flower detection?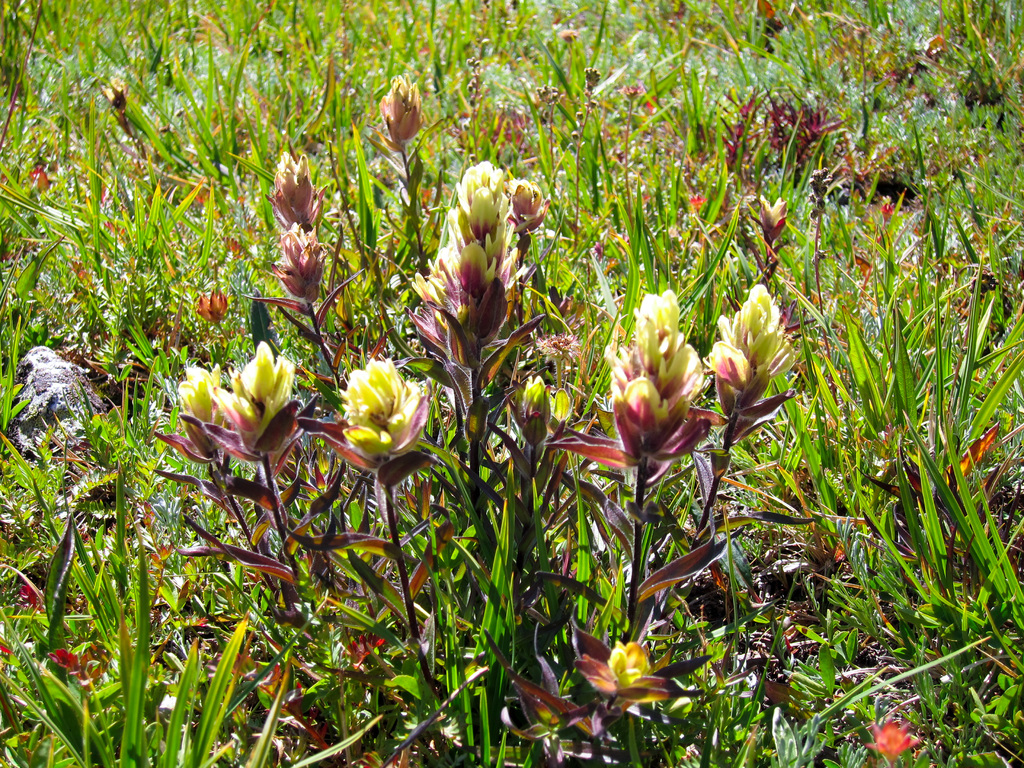
<region>603, 643, 657, 689</region>
